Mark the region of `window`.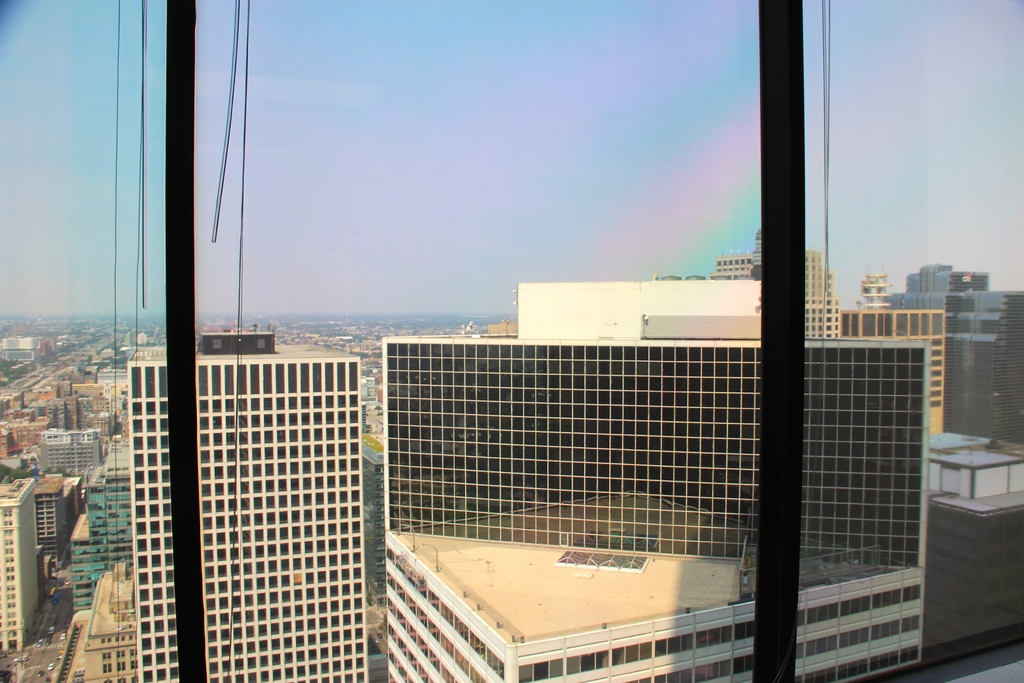
Region: region(795, 641, 803, 661).
